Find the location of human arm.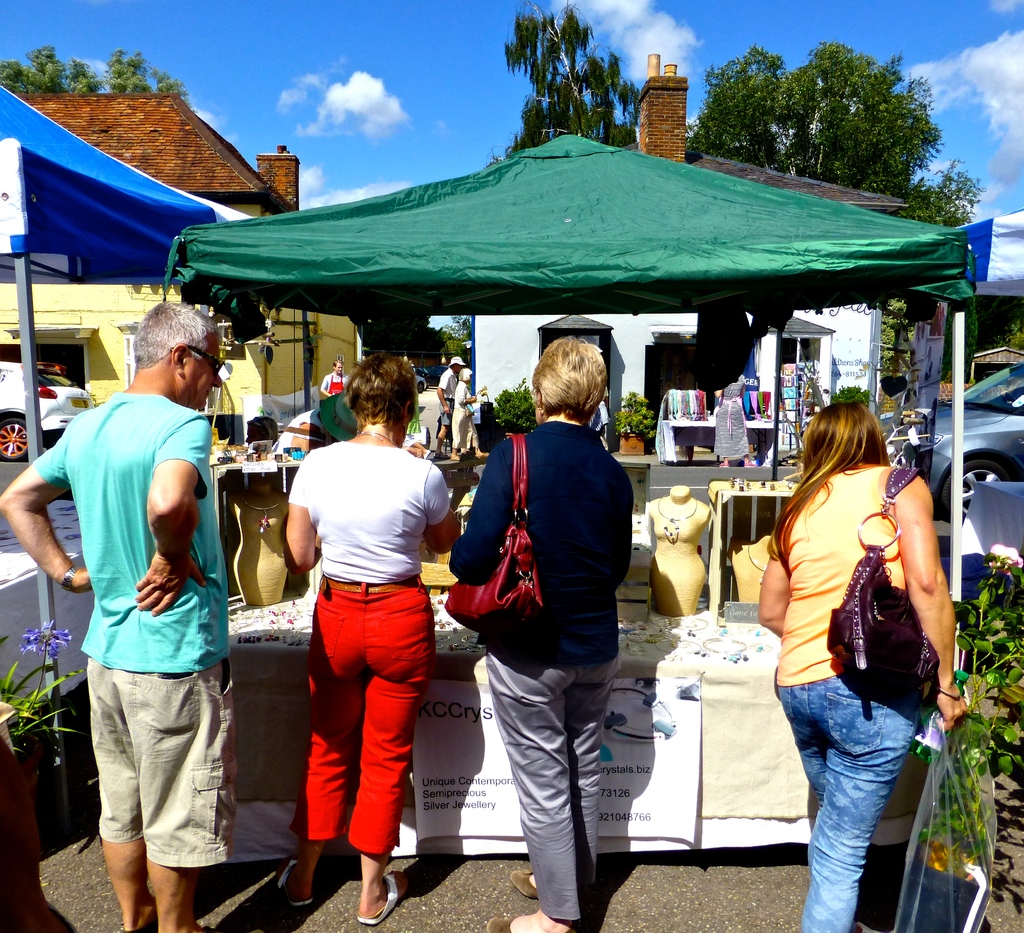
Location: <box>436,367,451,410</box>.
